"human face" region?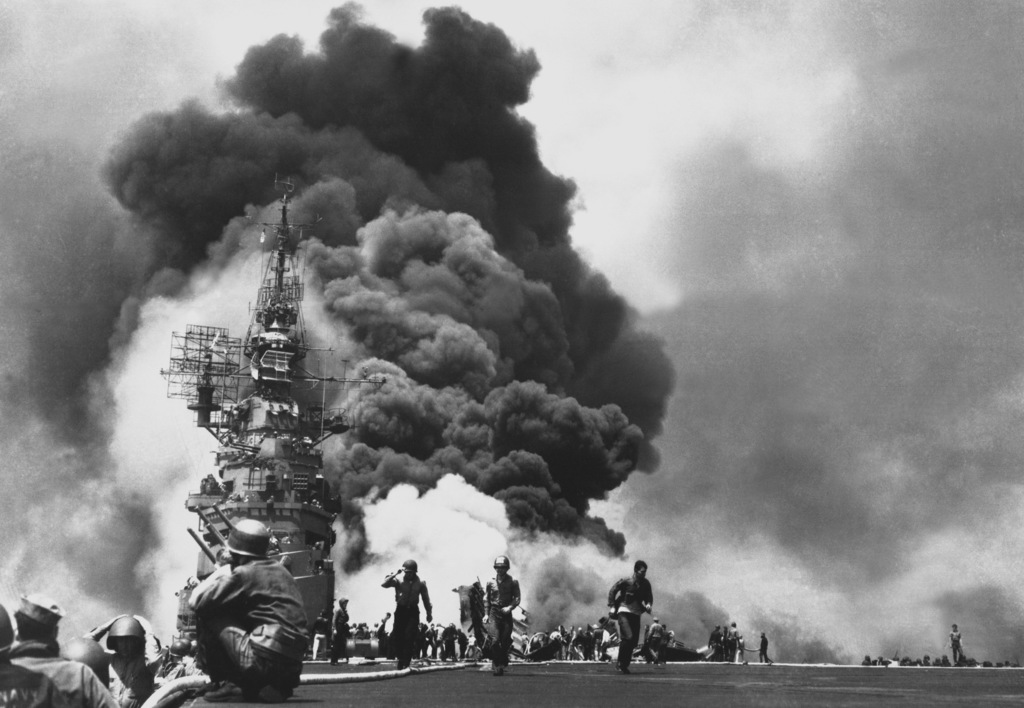
<region>404, 573, 415, 579</region>
